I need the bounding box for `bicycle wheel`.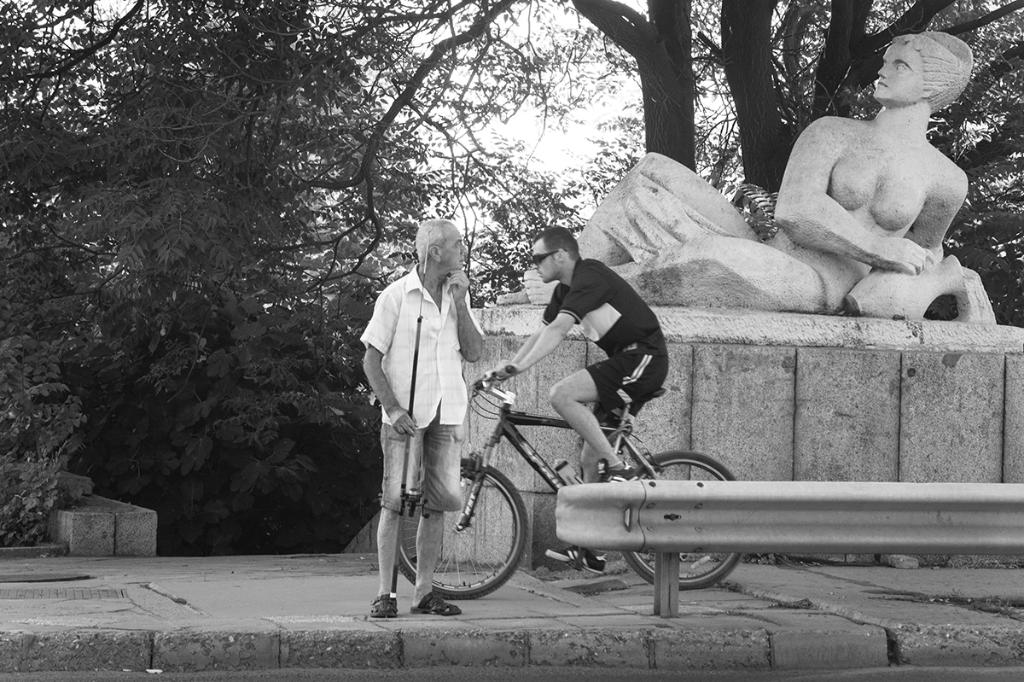
Here it is: crop(388, 451, 516, 601).
